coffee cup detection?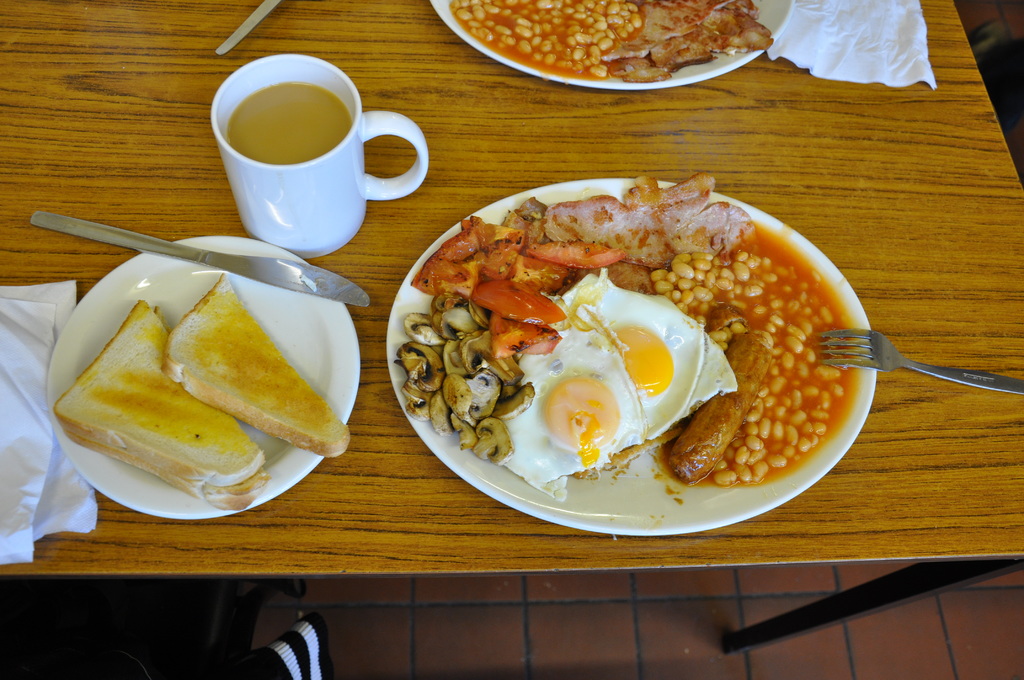
(214,56,429,257)
